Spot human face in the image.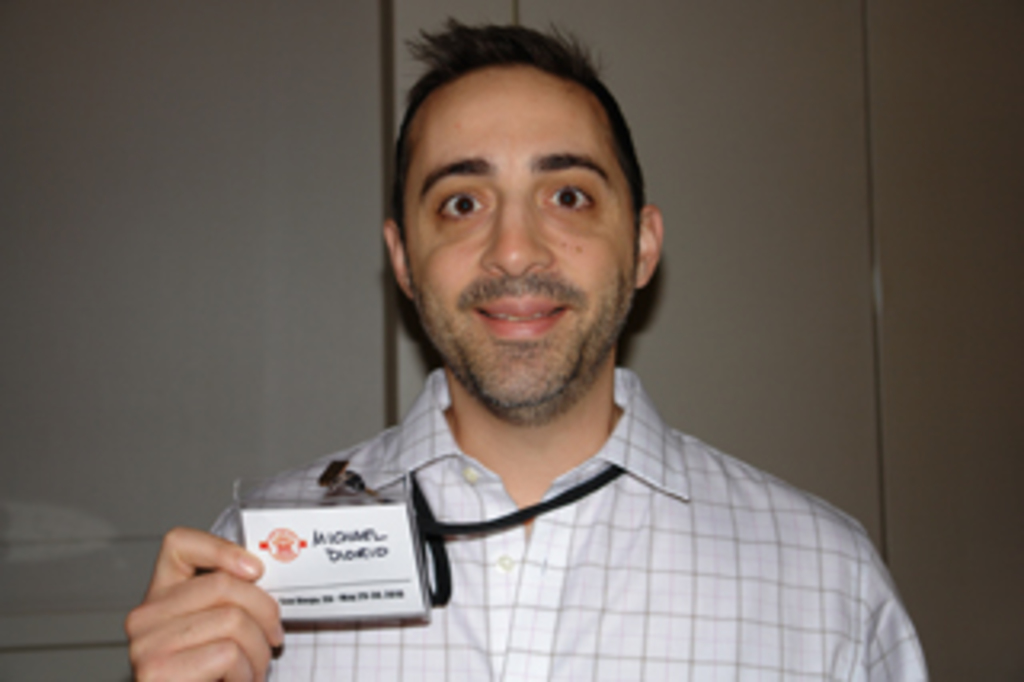
human face found at left=400, top=64, right=637, bottom=410.
